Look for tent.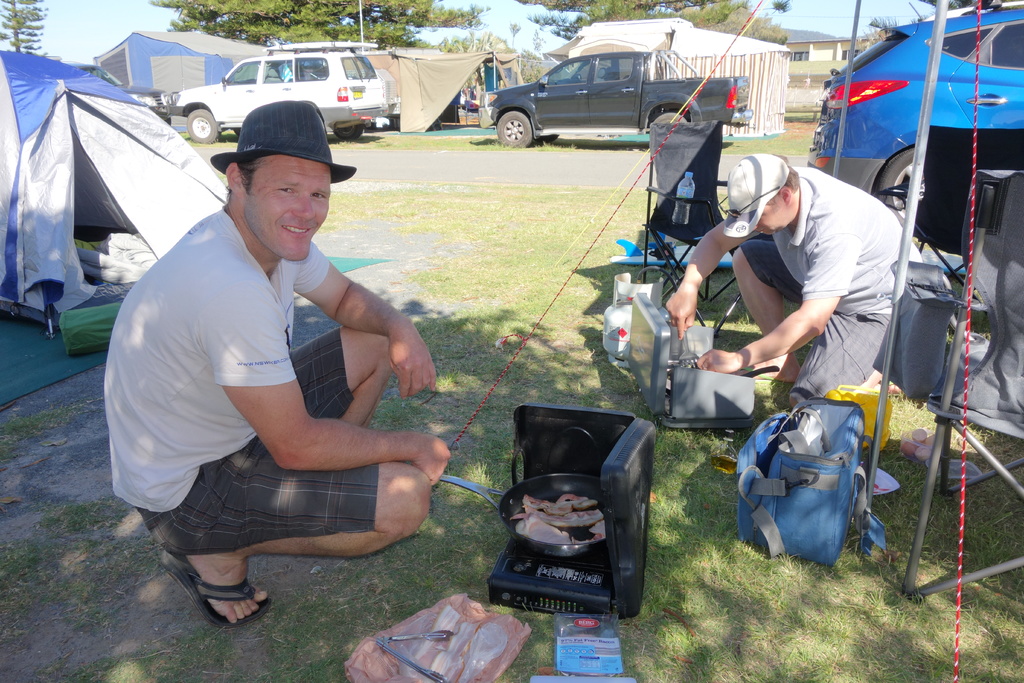
Found: [382, 45, 502, 148].
